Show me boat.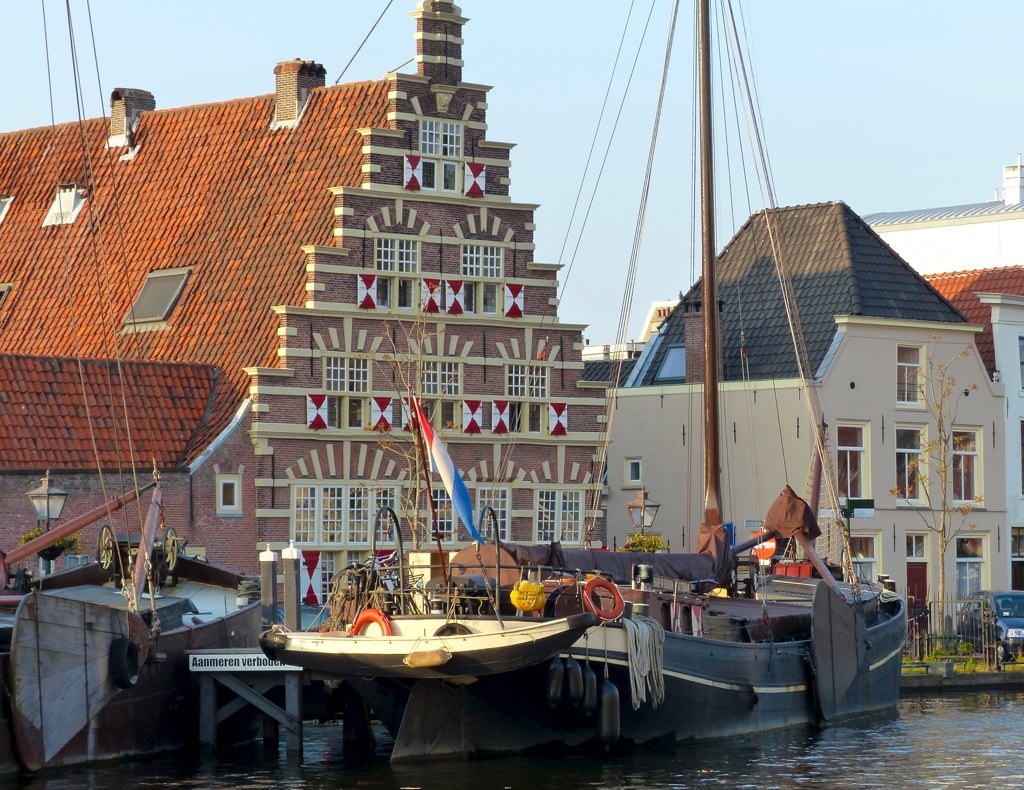
boat is here: <bbox>371, 1, 916, 780</bbox>.
